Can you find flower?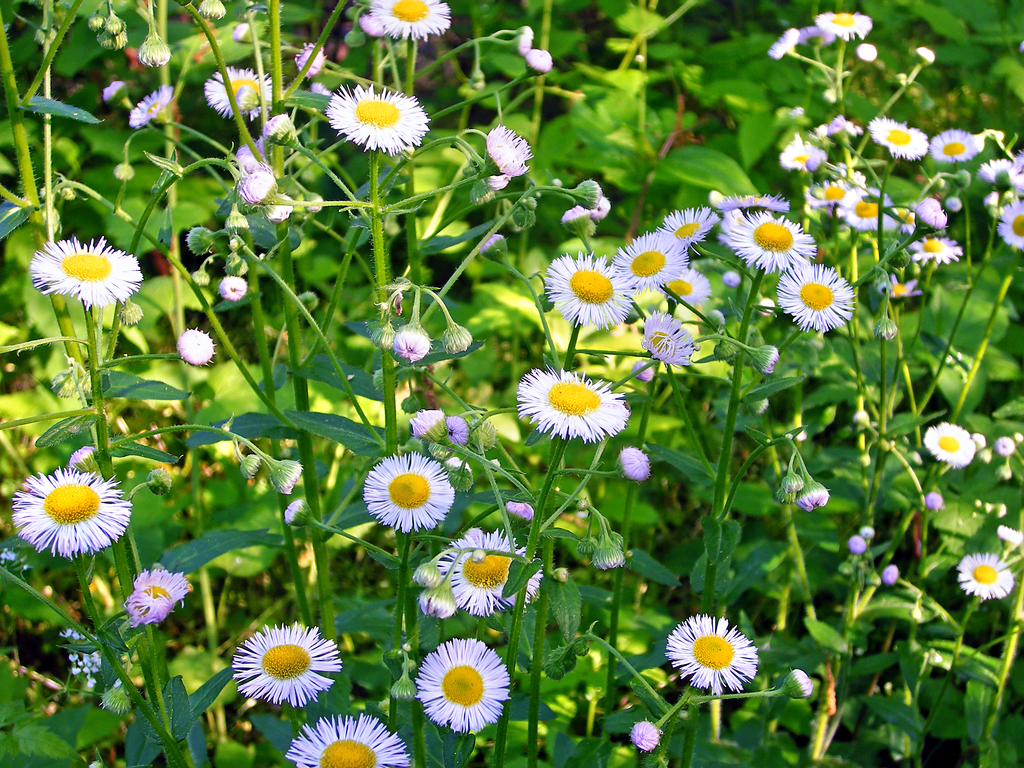
Yes, bounding box: bbox=(391, 331, 431, 364).
